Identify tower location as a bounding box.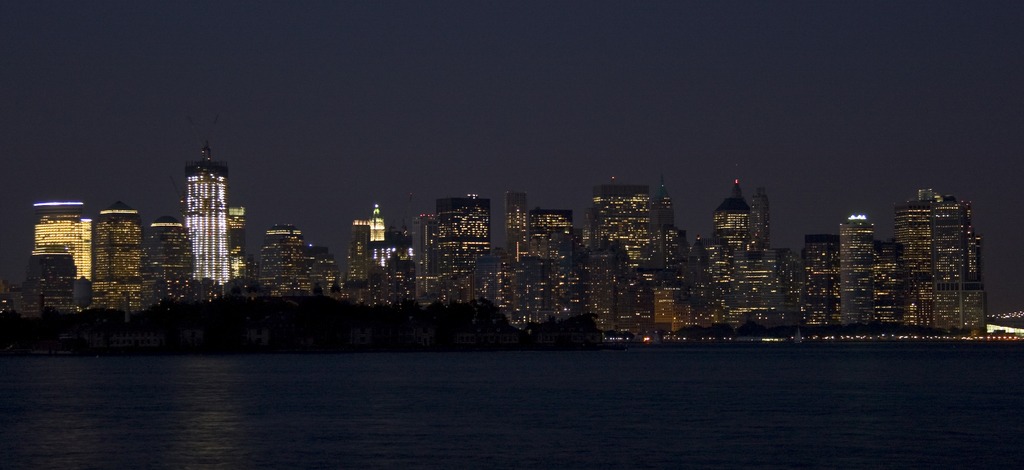
x1=32 y1=202 x2=88 y2=275.
